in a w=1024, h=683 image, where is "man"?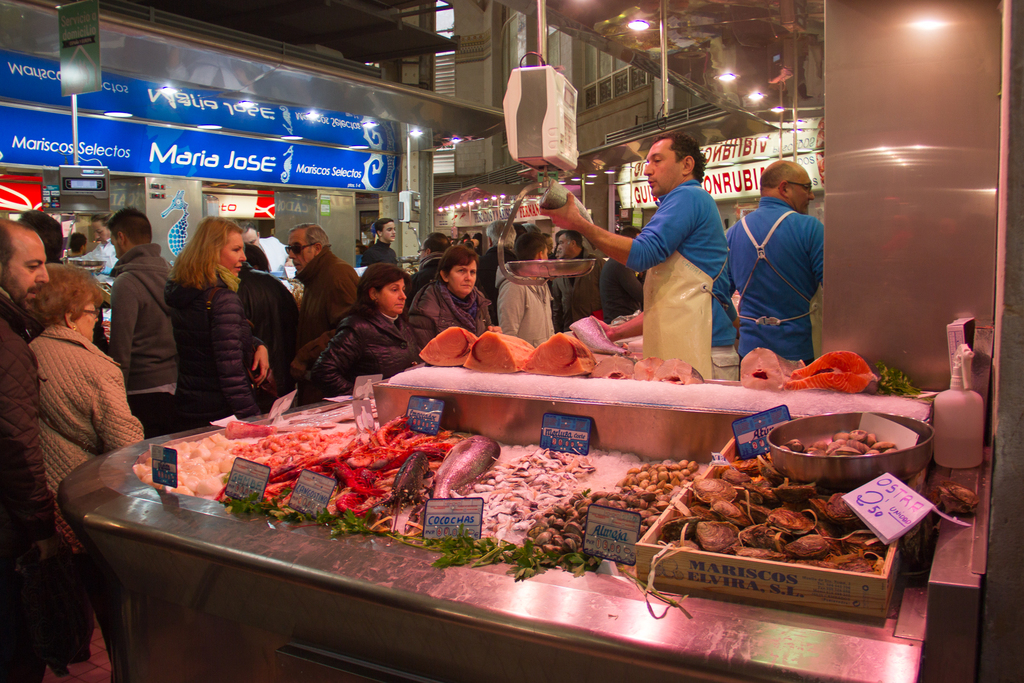
locate(473, 217, 522, 323).
